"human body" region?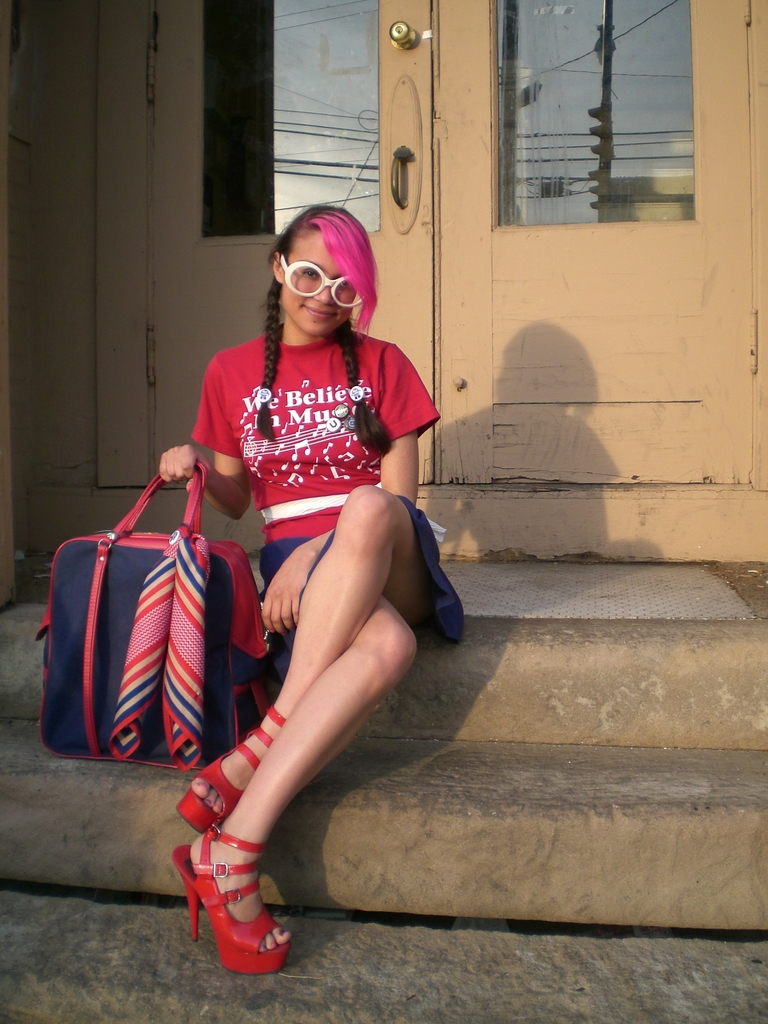
(left=164, top=233, right=447, bottom=934)
